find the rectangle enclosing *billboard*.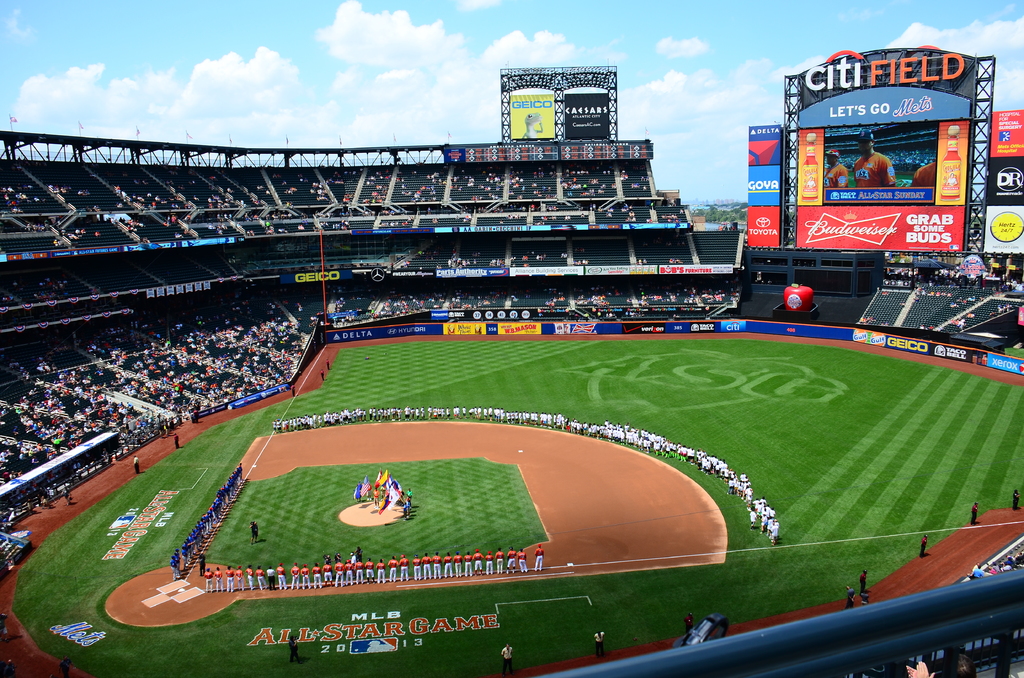
l=506, t=95, r=560, b=134.
